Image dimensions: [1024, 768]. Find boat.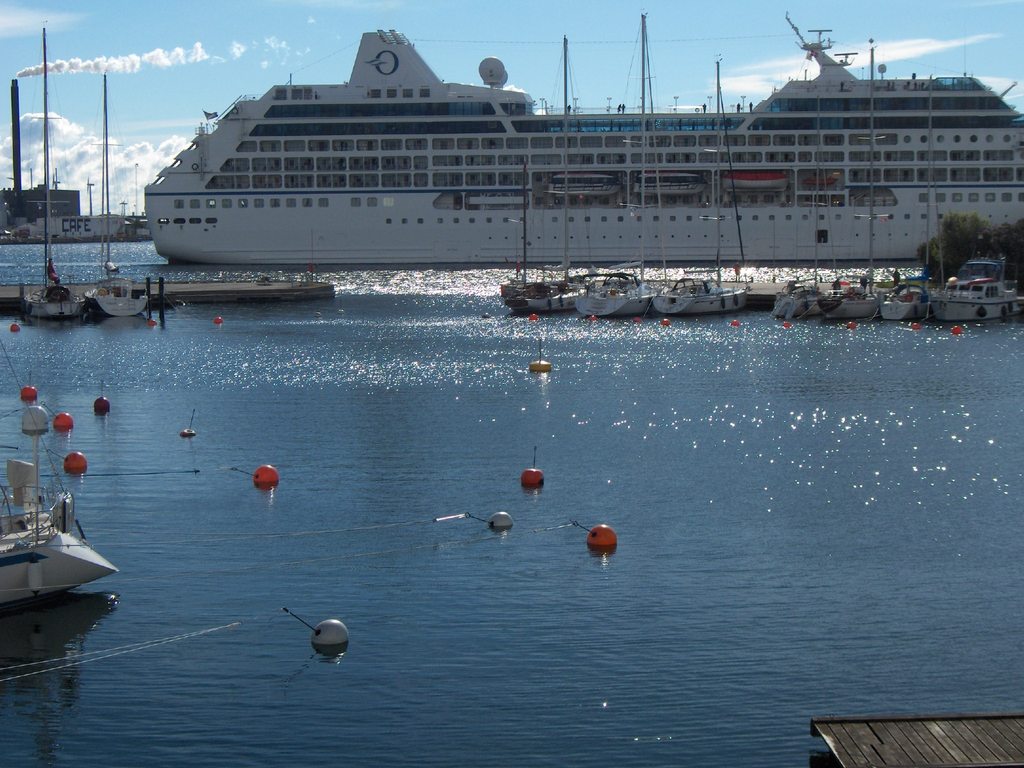
83, 76, 149, 312.
